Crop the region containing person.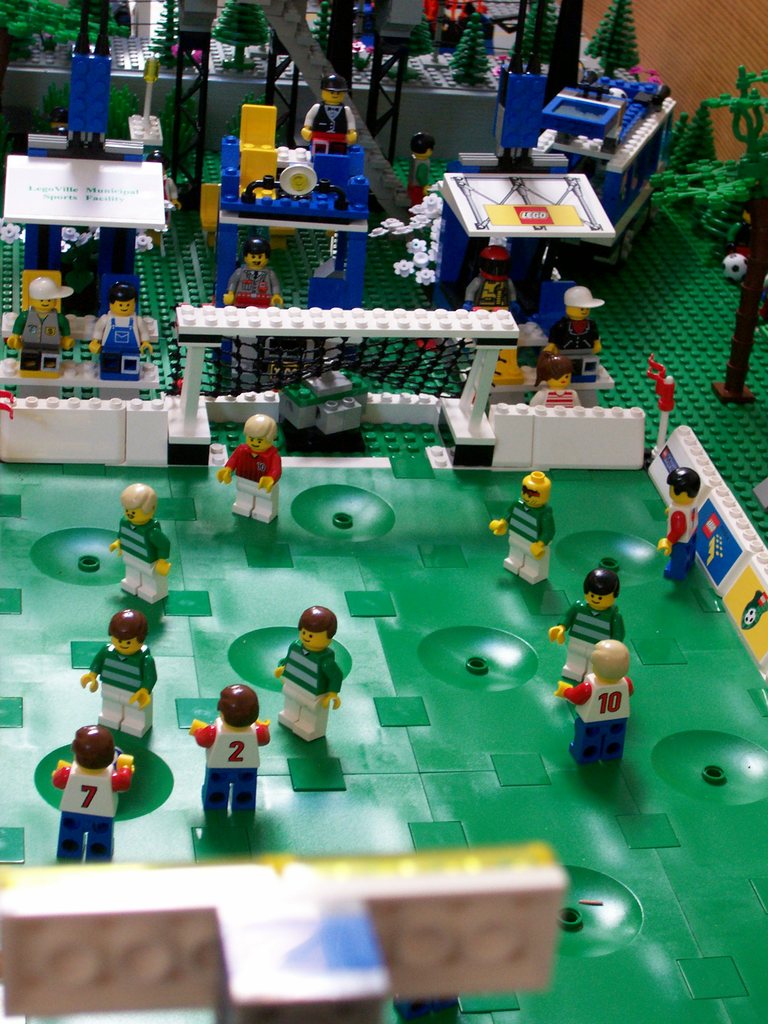
Crop region: box(108, 488, 170, 608).
